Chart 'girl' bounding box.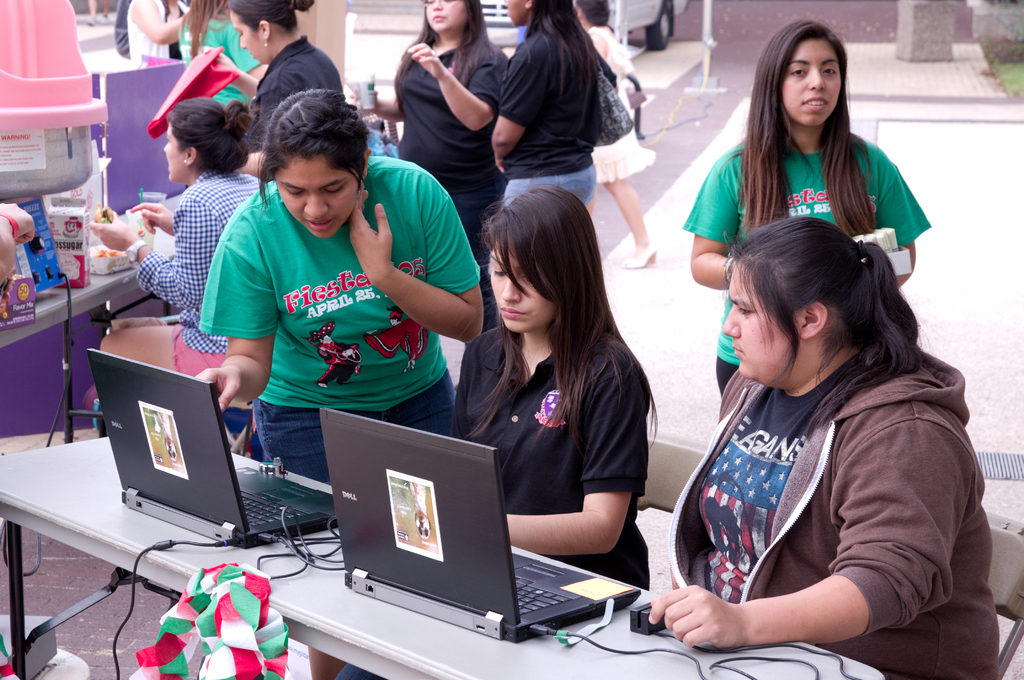
Charted: x1=449, y1=188, x2=660, y2=591.
